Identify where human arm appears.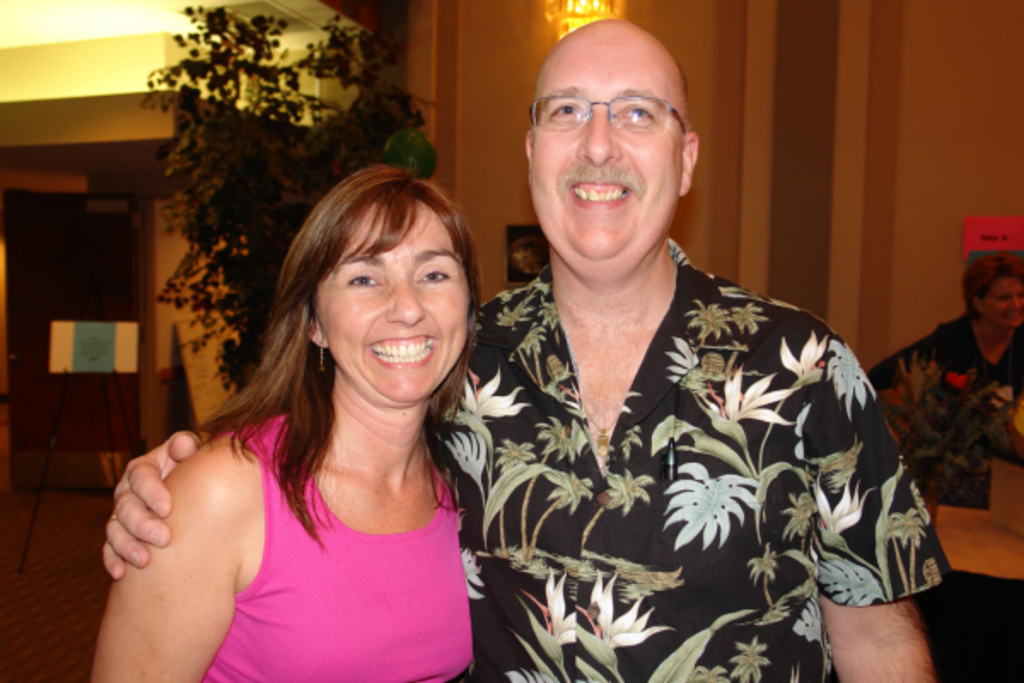
Appears at x1=92, y1=429, x2=208, y2=581.
